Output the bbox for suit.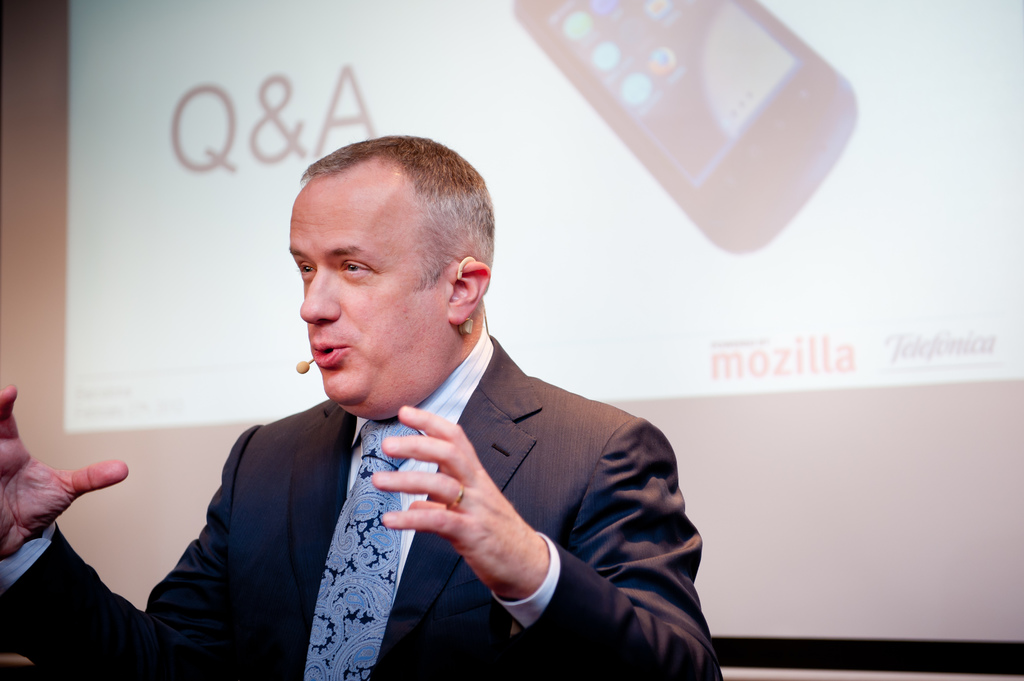
(124, 309, 646, 666).
